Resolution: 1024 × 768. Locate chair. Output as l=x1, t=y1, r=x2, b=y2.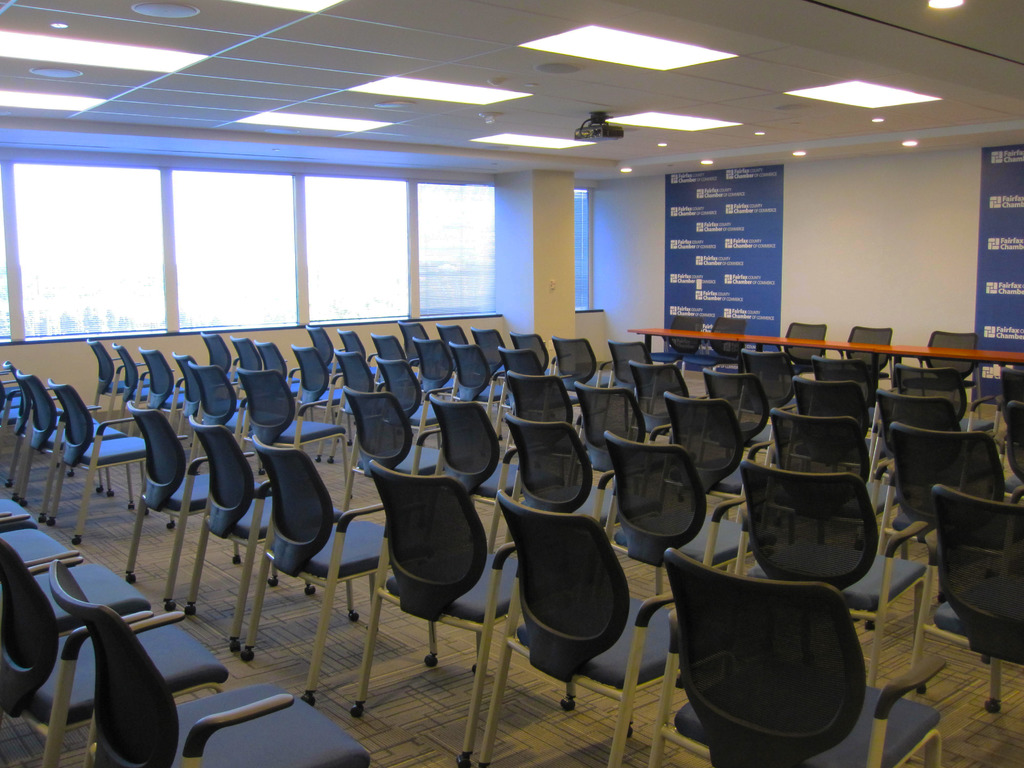
l=410, t=331, r=461, b=408.
